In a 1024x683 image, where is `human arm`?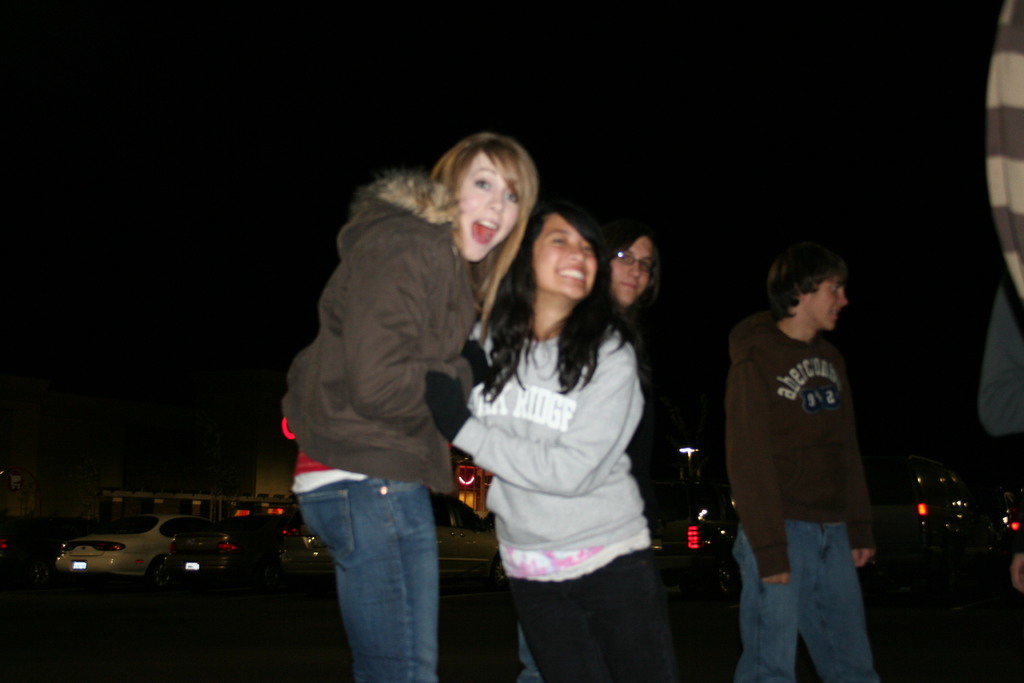
338/224/492/431.
